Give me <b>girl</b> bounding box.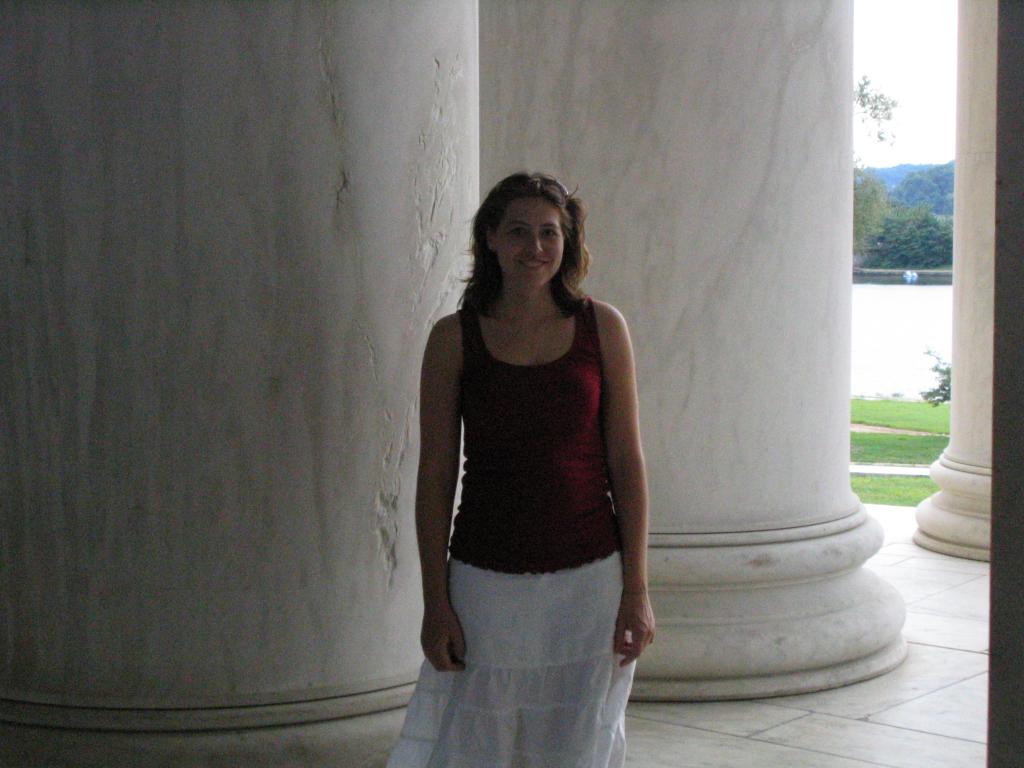
[x1=381, y1=168, x2=658, y2=767].
